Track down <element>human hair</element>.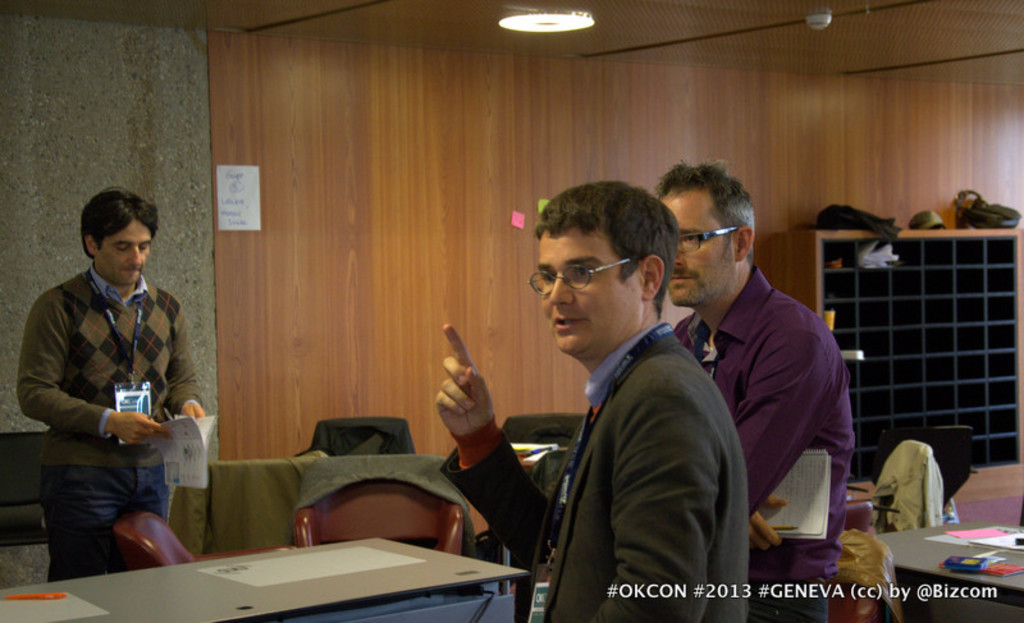
Tracked to {"left": 81, "top": 188, "right": 160, "bottom": 266}.
